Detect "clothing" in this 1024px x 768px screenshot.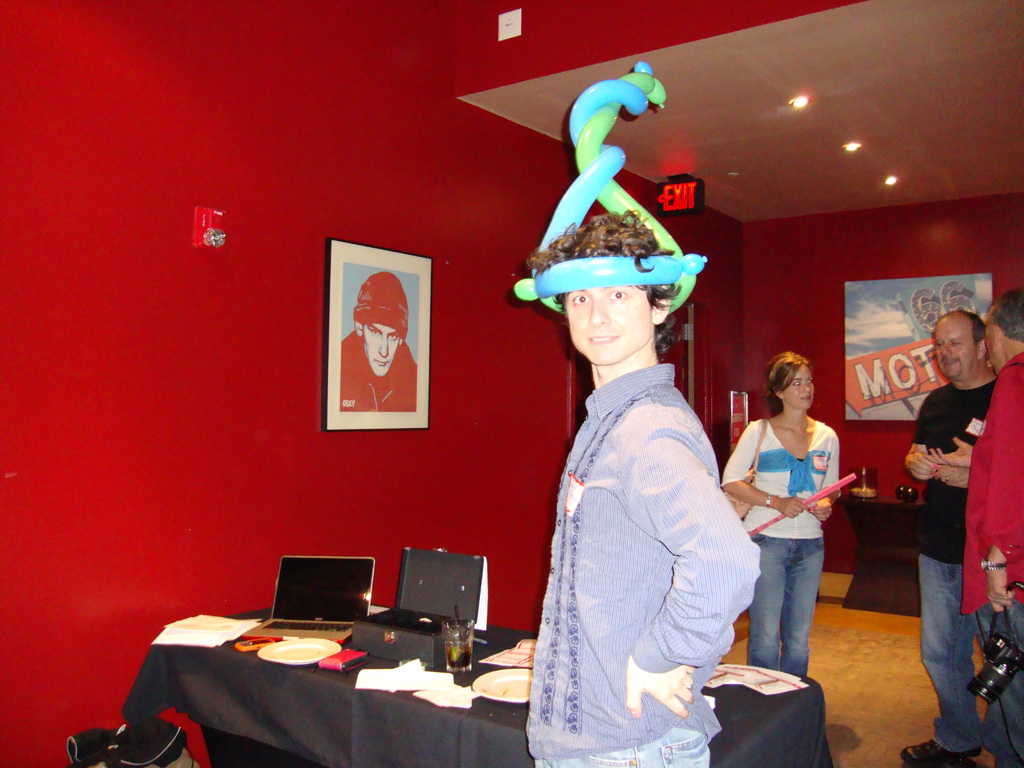
Detection: <box>720,414,842,679</box>.
